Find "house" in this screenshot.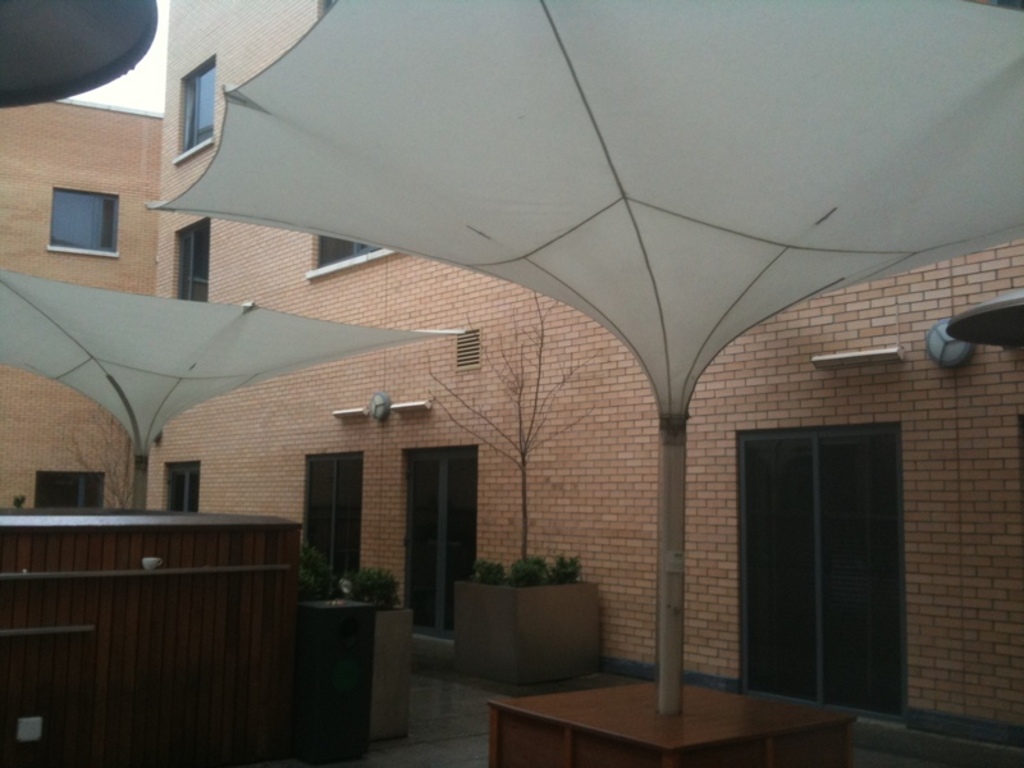
The bounding box for "house" is left=0, top=110, right=165, bottom=509.
